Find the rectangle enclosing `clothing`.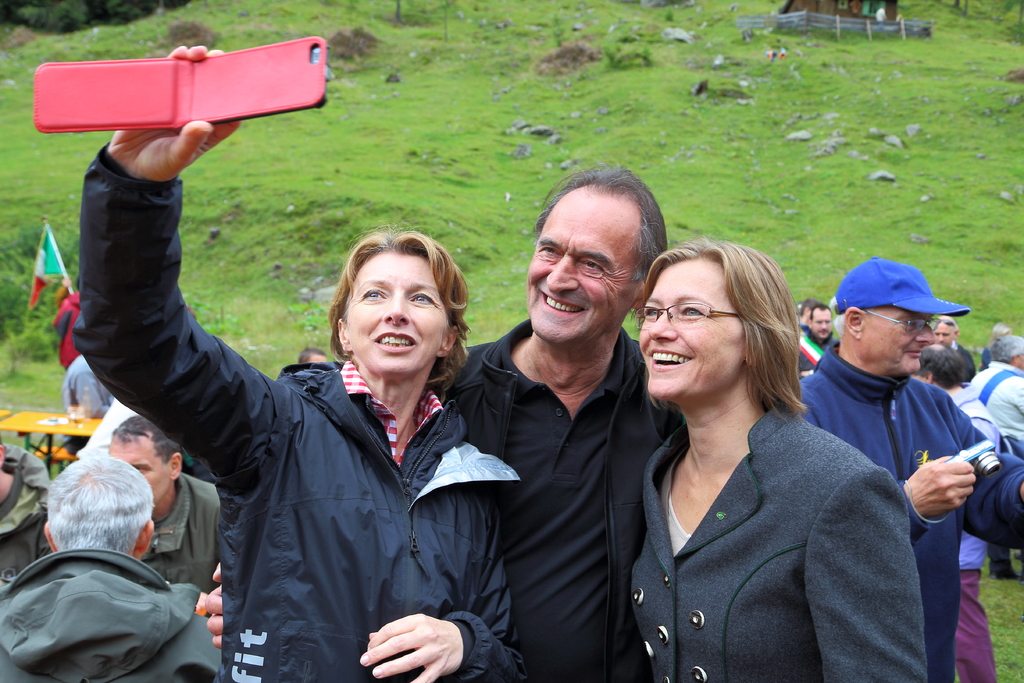
locate(140, 473, 222, 593).
